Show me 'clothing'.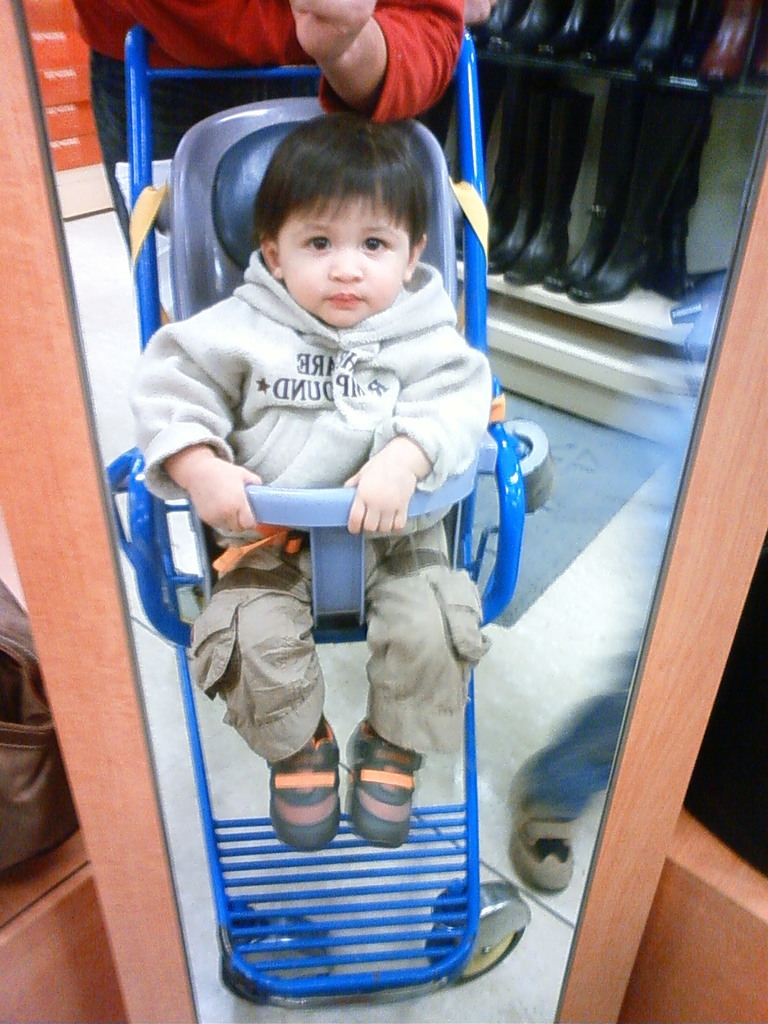
'clothing' is here: locate(72, 0, 468, 257).
